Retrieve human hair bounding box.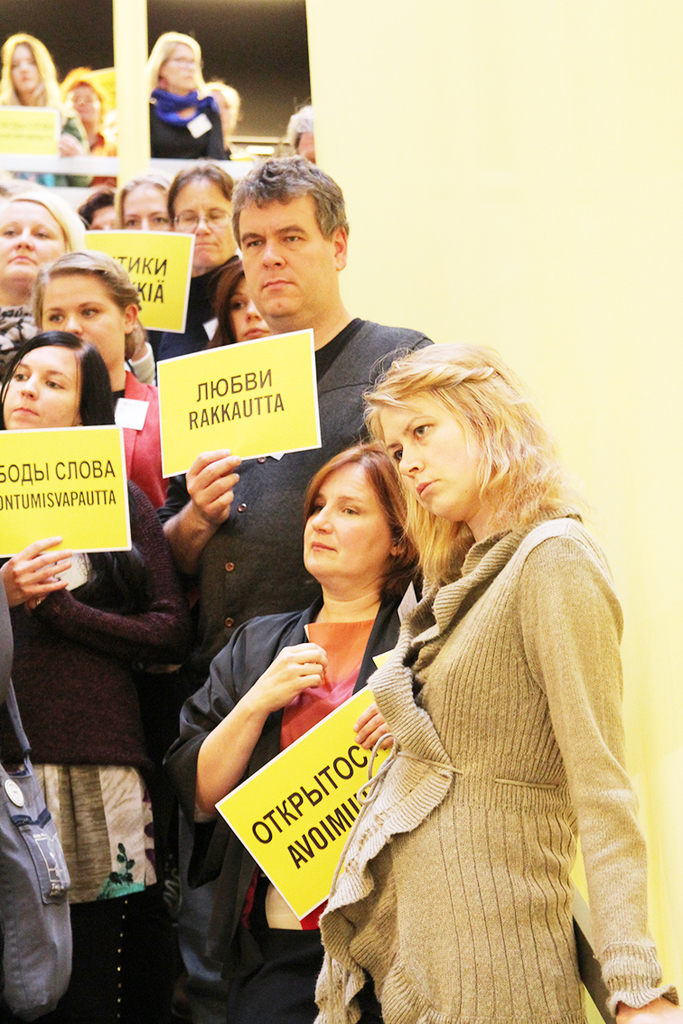
Bounding box: (x1=363, y1=335, x2=554, y2=576).
